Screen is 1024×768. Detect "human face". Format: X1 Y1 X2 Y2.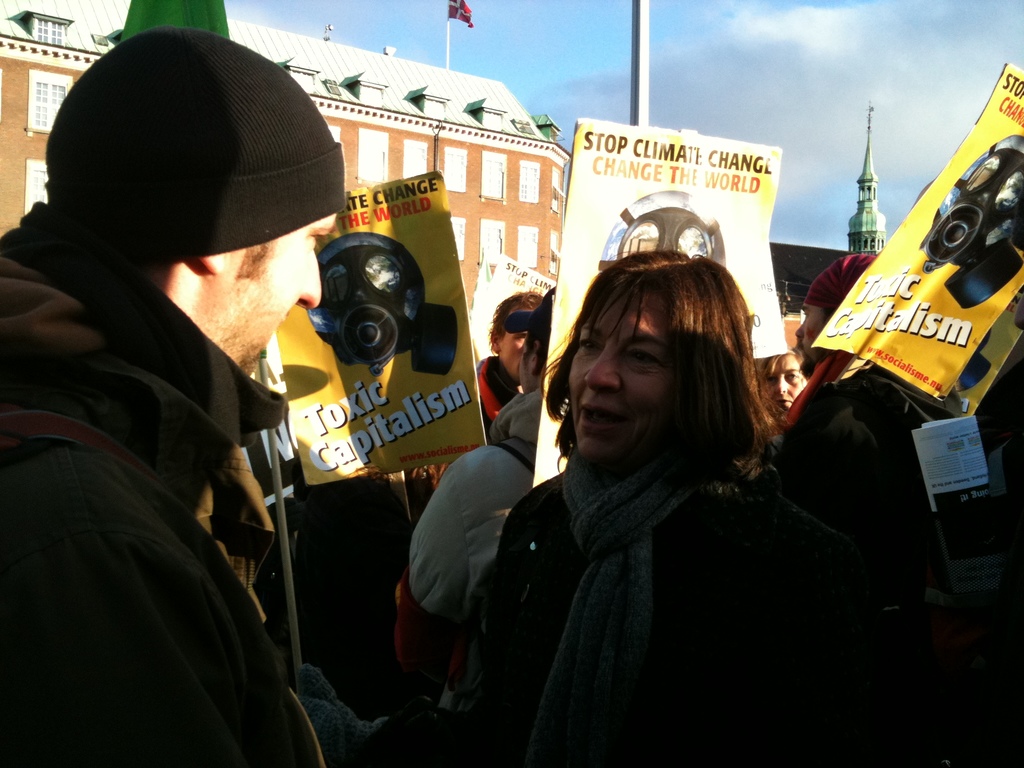
486 297 515 393.
